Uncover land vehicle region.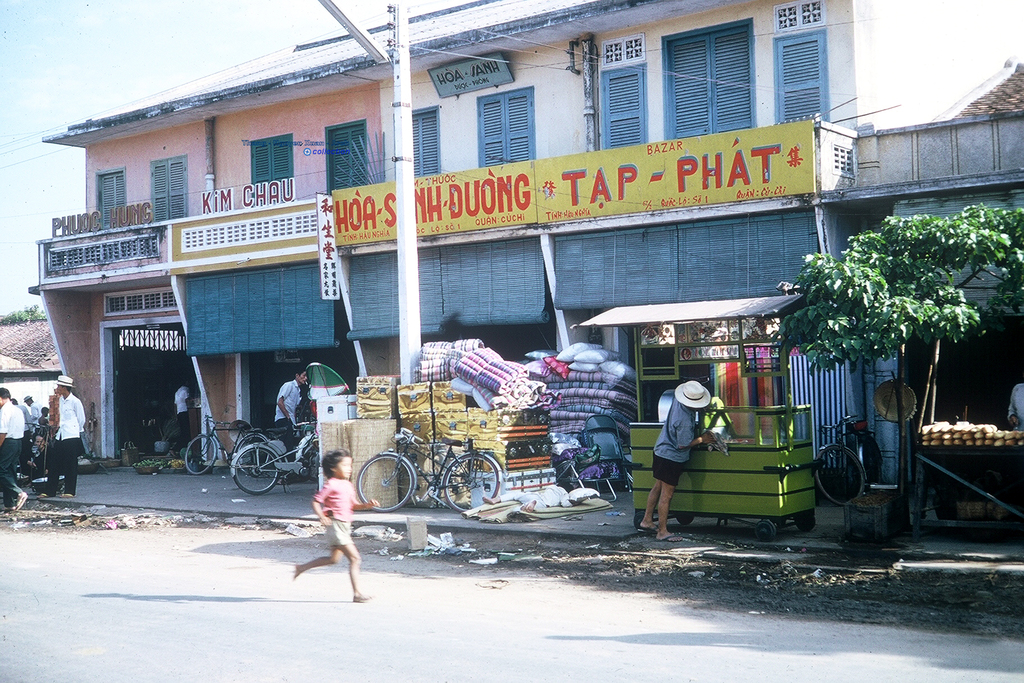
Uncovered: box(813, 415, 874, 509).
